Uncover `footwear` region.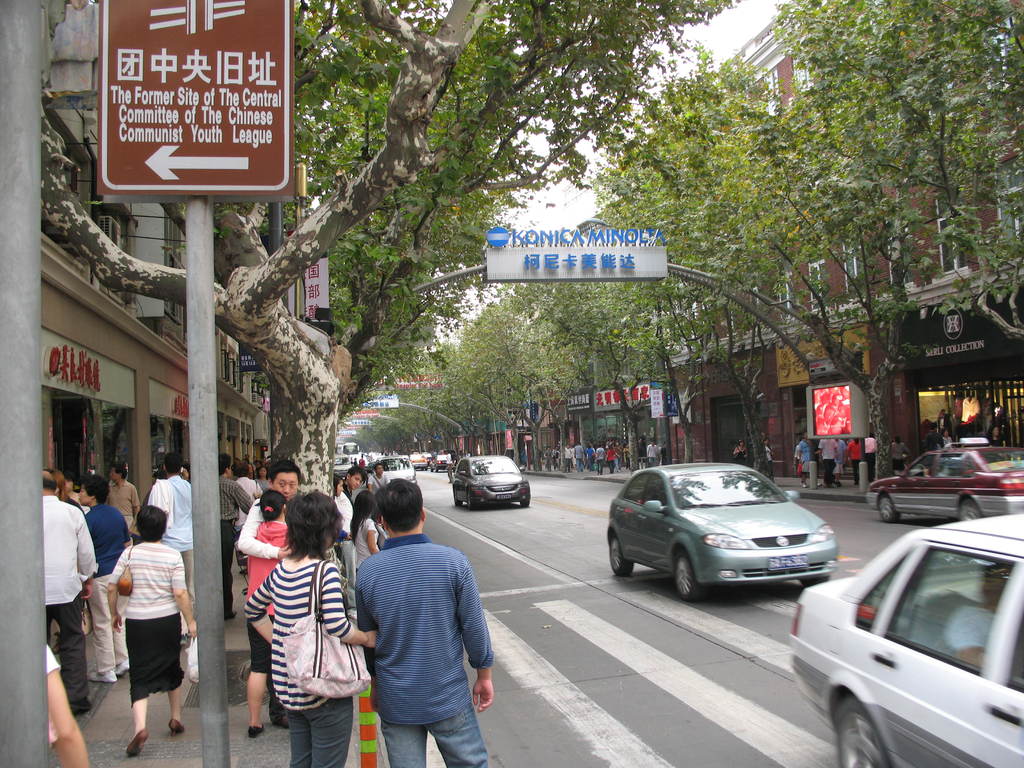
Uncovered: bbox=[180, 632, 188, 646].
